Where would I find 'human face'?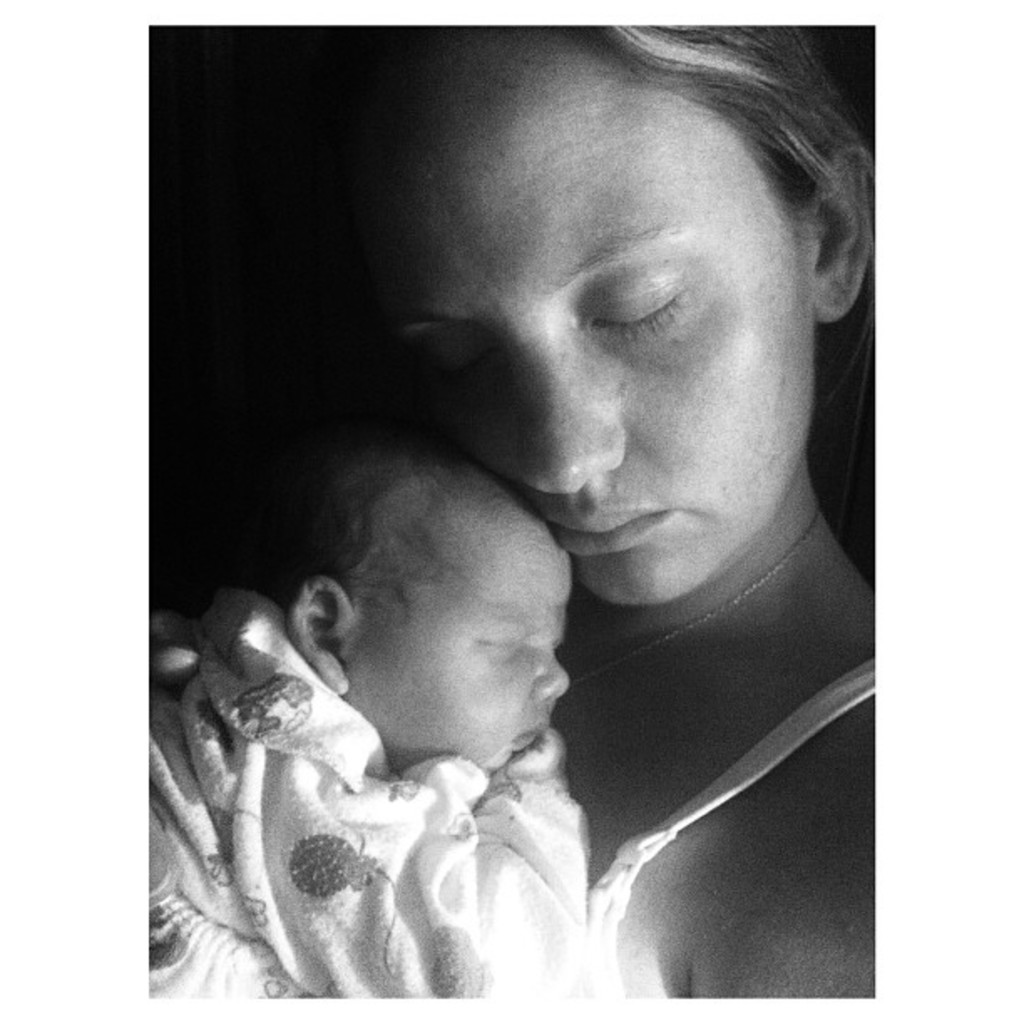
At BBox(350, 535, 571, 770).
